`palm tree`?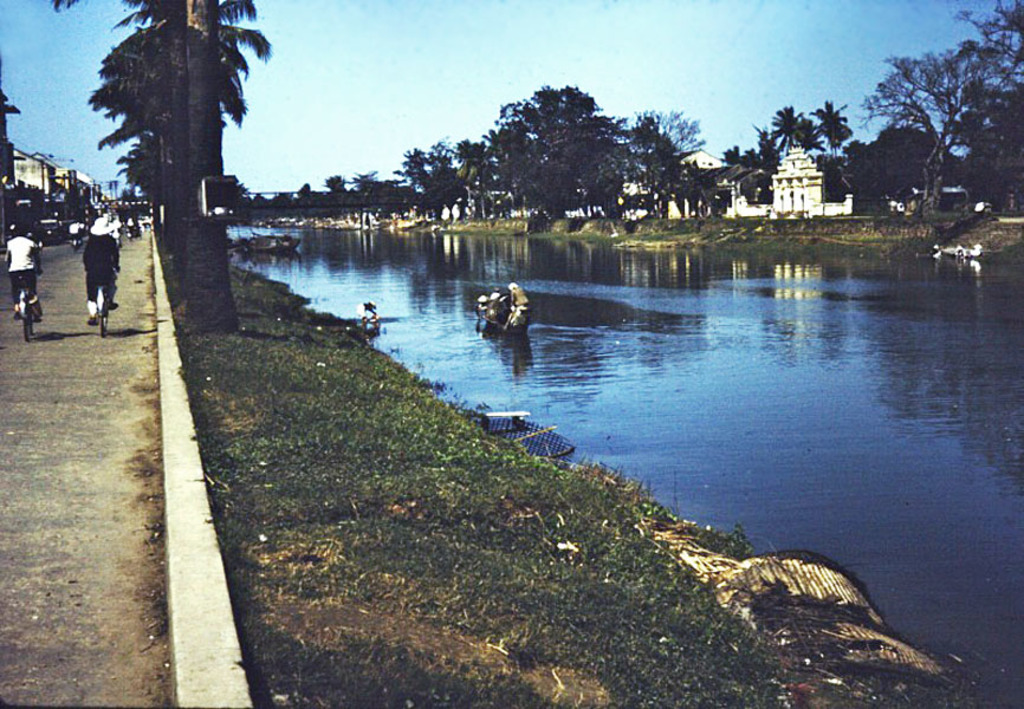
BBox(824, 103, 849, 161)
